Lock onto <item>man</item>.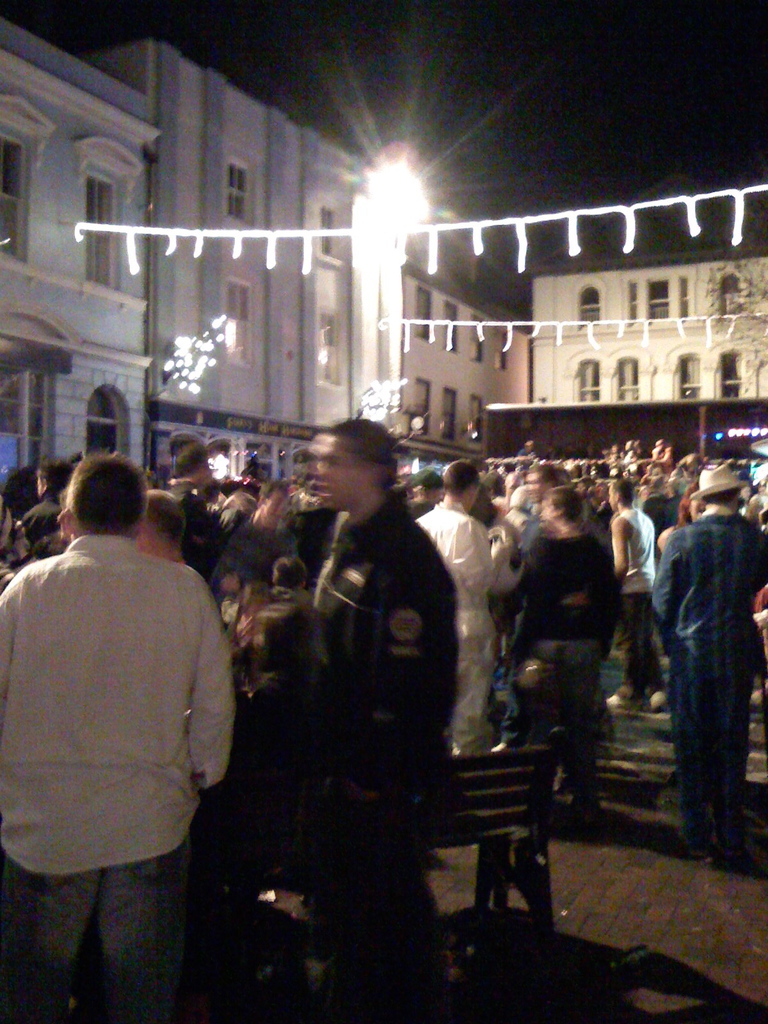
Locked: bbox(0, 442, 243, 1017).
